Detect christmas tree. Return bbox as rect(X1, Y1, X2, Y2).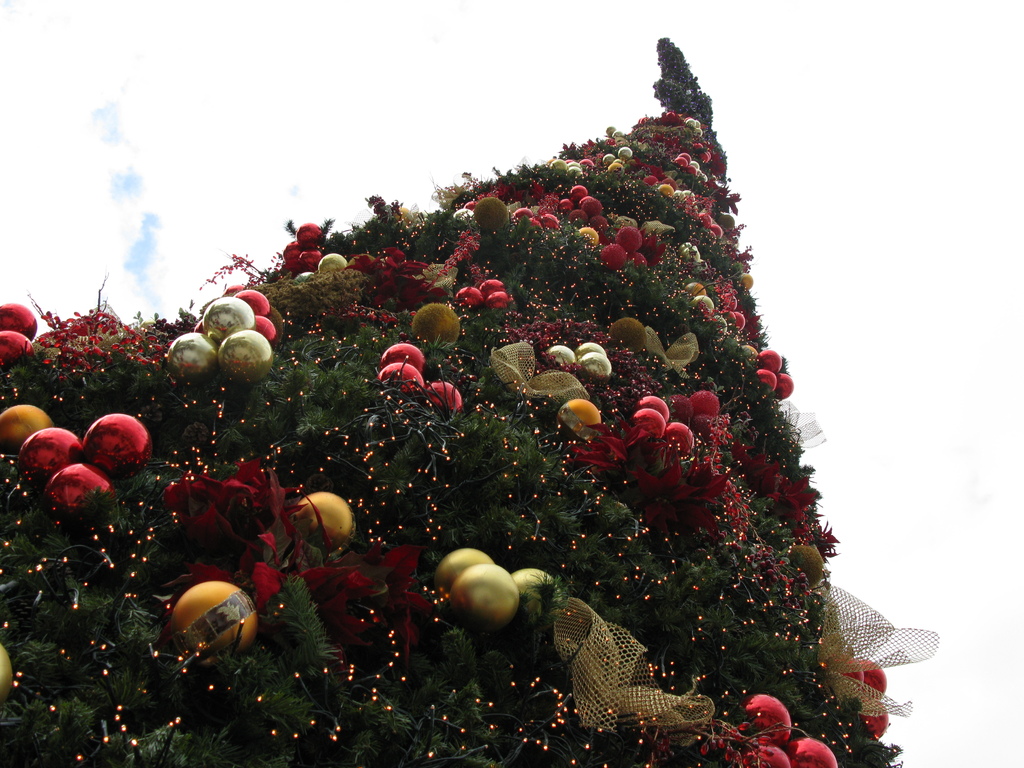
rect(0, 26, 943, 767).
